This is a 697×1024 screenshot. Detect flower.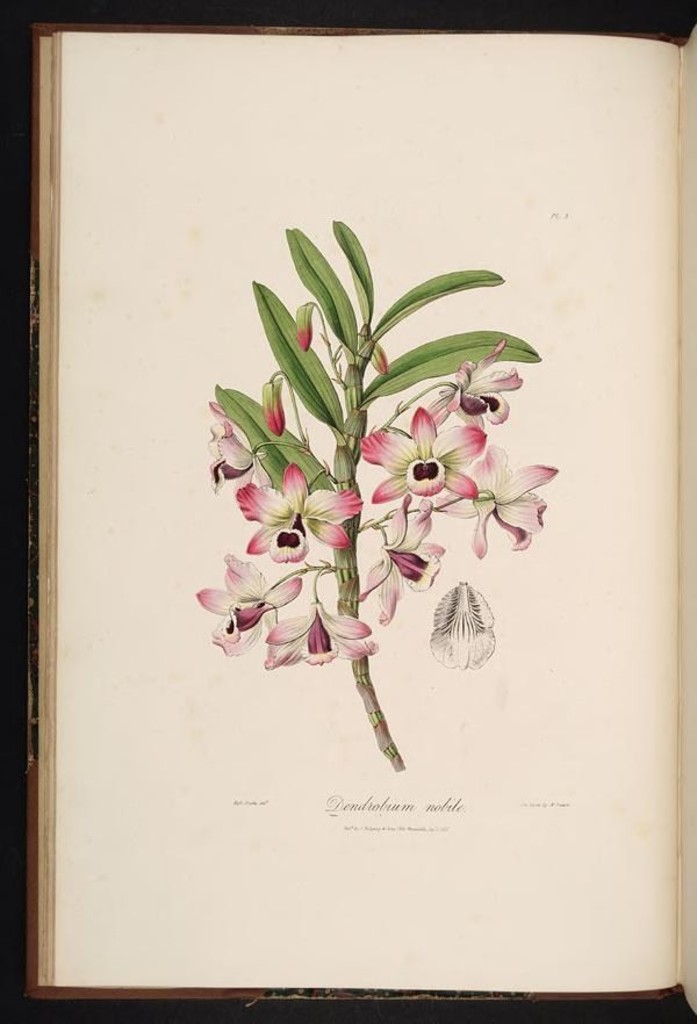
pyautogui.locateOnScreen(429, 577, 504, 676).
